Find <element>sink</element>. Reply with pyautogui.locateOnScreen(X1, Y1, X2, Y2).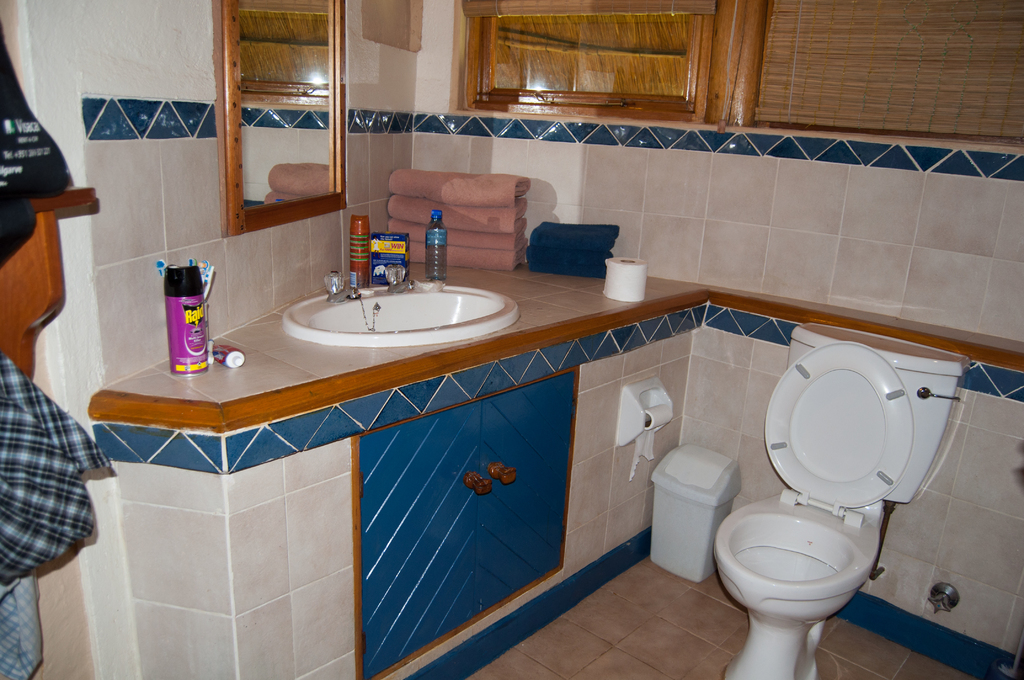
pyautogui.locateOnScreen(248, 260, 543, 347).
